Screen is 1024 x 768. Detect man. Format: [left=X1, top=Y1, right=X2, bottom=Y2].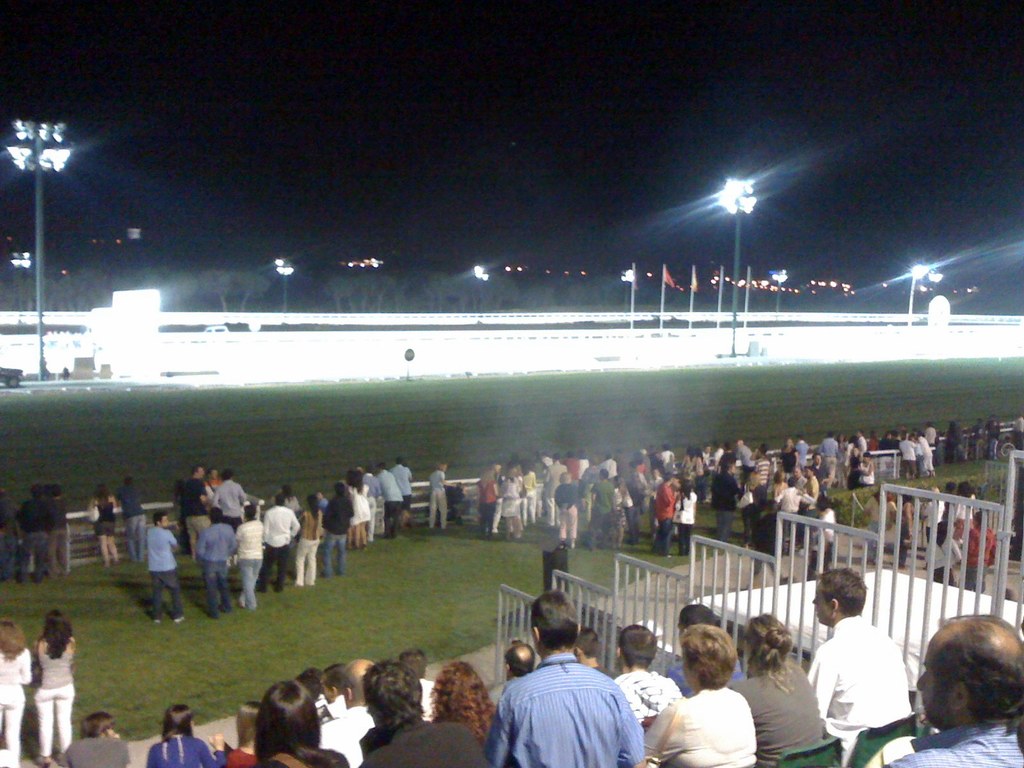
[left=618, top=624, right=680, bottom=724].
